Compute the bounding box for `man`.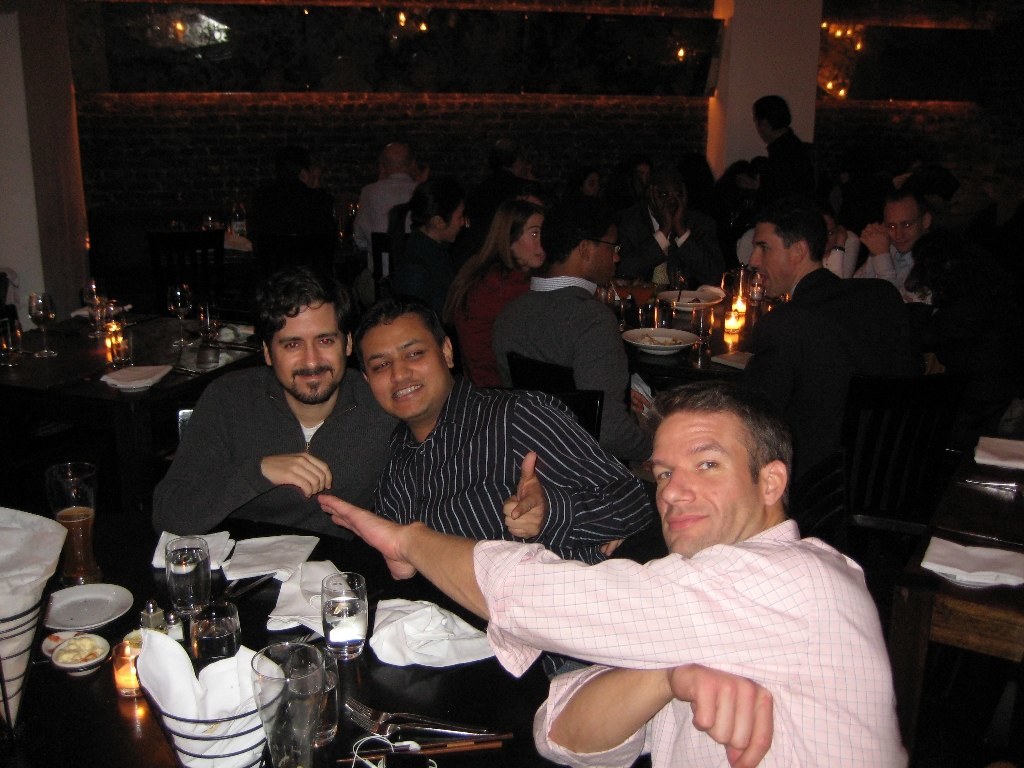
<bbox>355, 300, 665, 680</bbox>.
